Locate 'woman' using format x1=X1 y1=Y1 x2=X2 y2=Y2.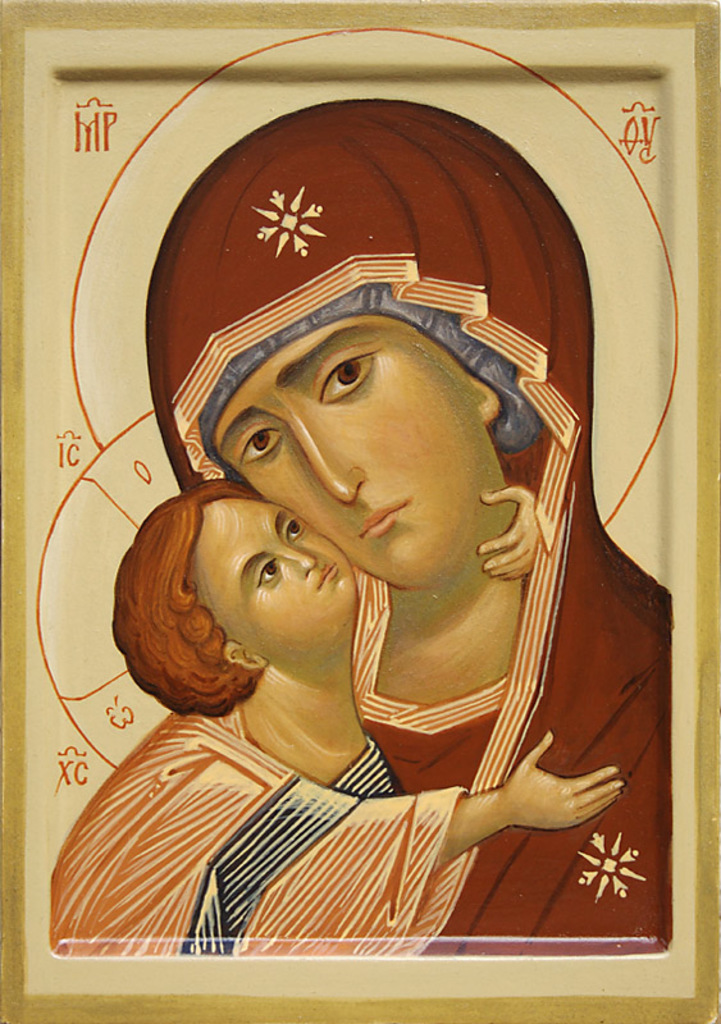
x1=65 y1=111 x2=686 y2=947.
